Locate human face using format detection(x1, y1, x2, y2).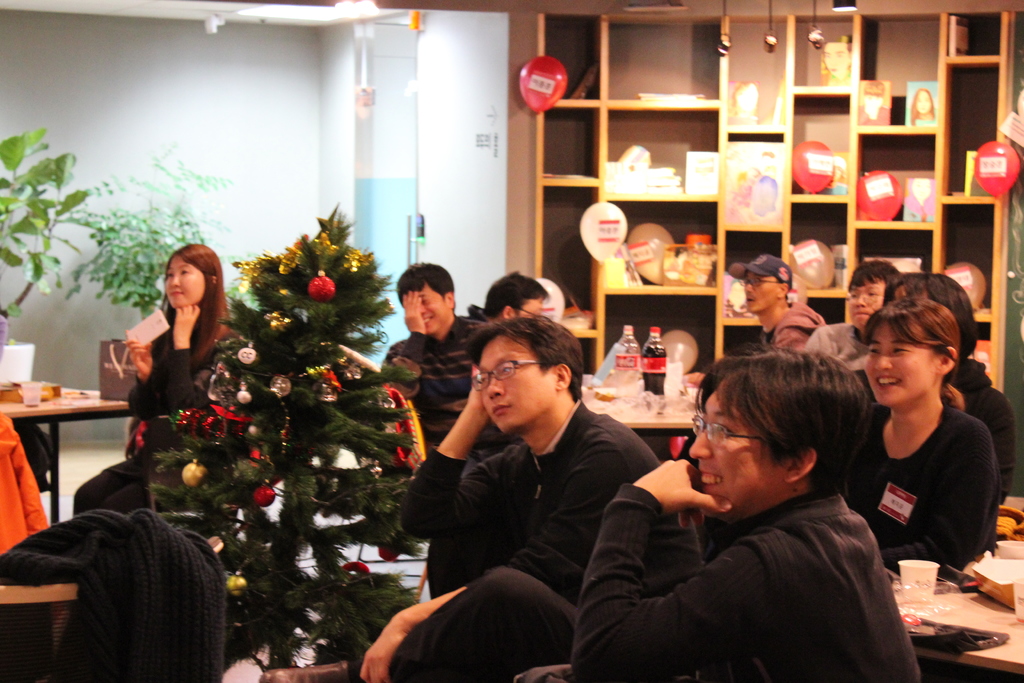
detection(162, 258, 207, 309).
